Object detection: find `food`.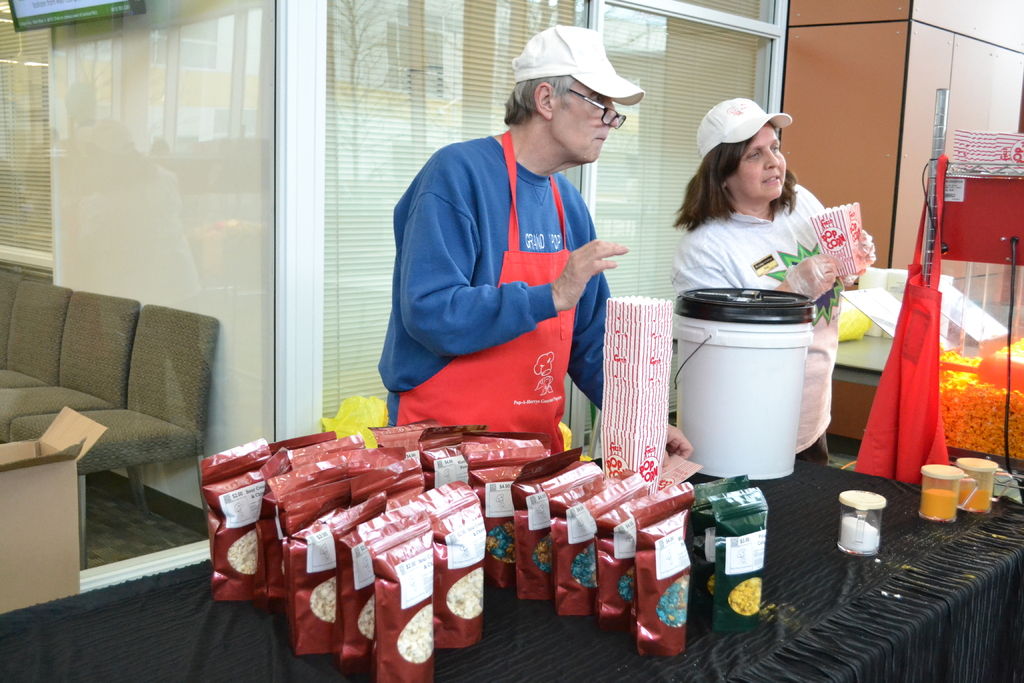
(left=657, top=573, right=689, bottom=629).
